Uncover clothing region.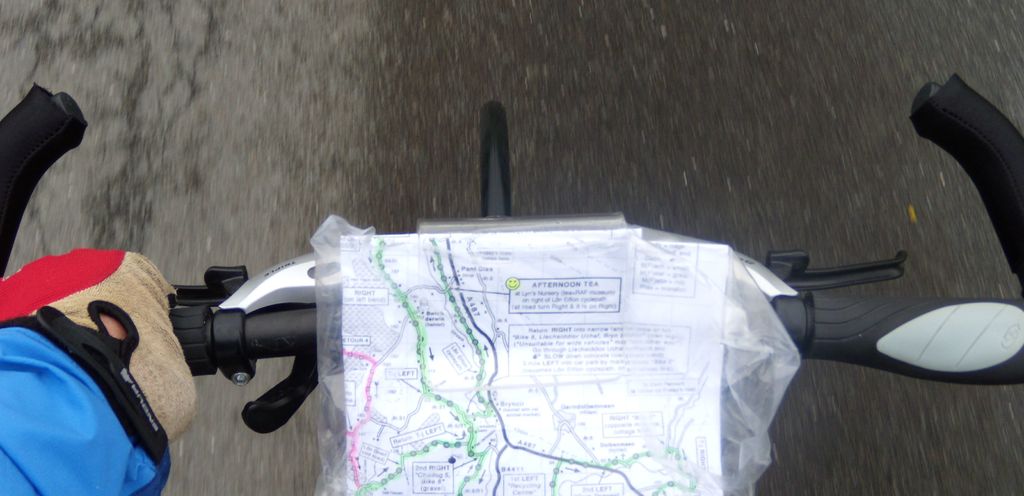
Uncovered: (0,302,173,495).
